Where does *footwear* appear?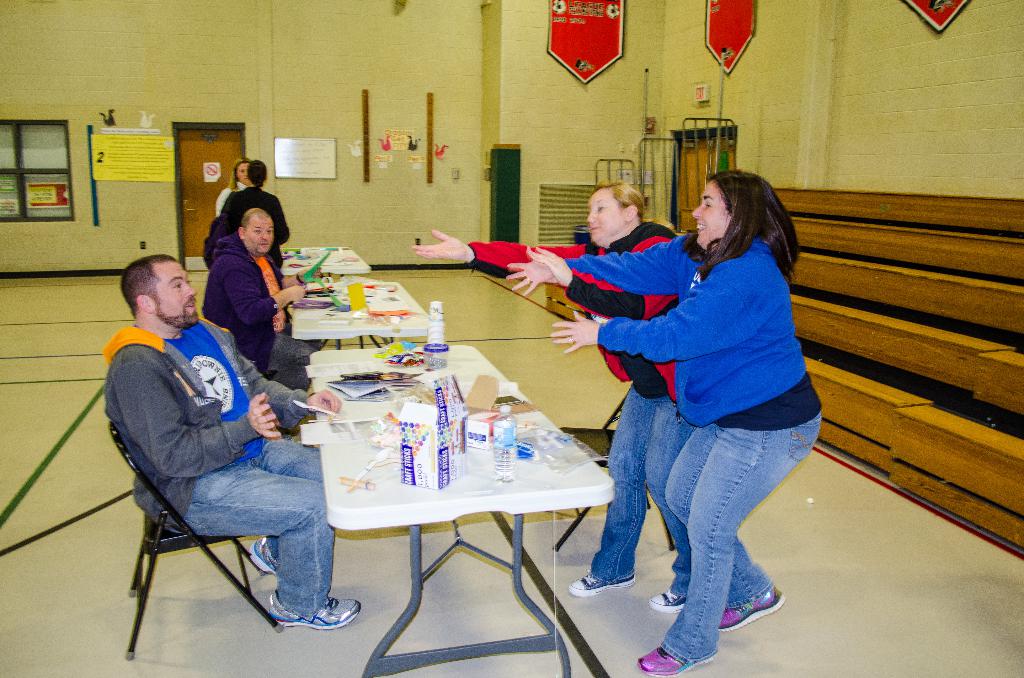
Appears at bbox(633, 646, 717, 677).
